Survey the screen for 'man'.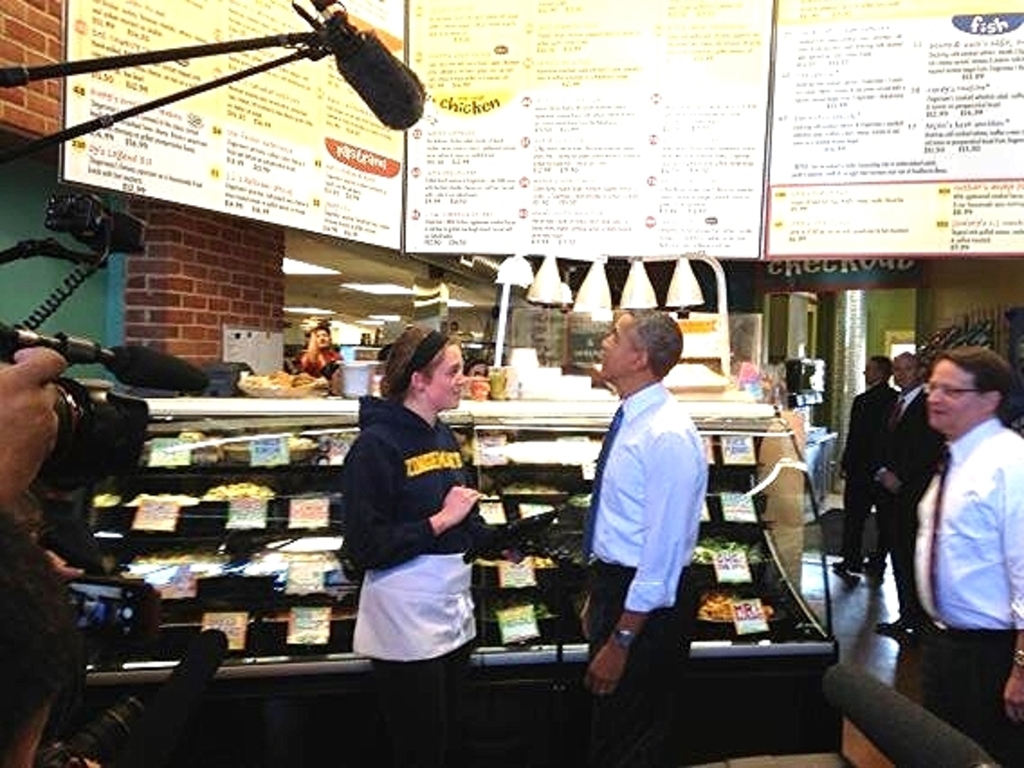
Survey found: bbox=[878, 352, 945, 642].
